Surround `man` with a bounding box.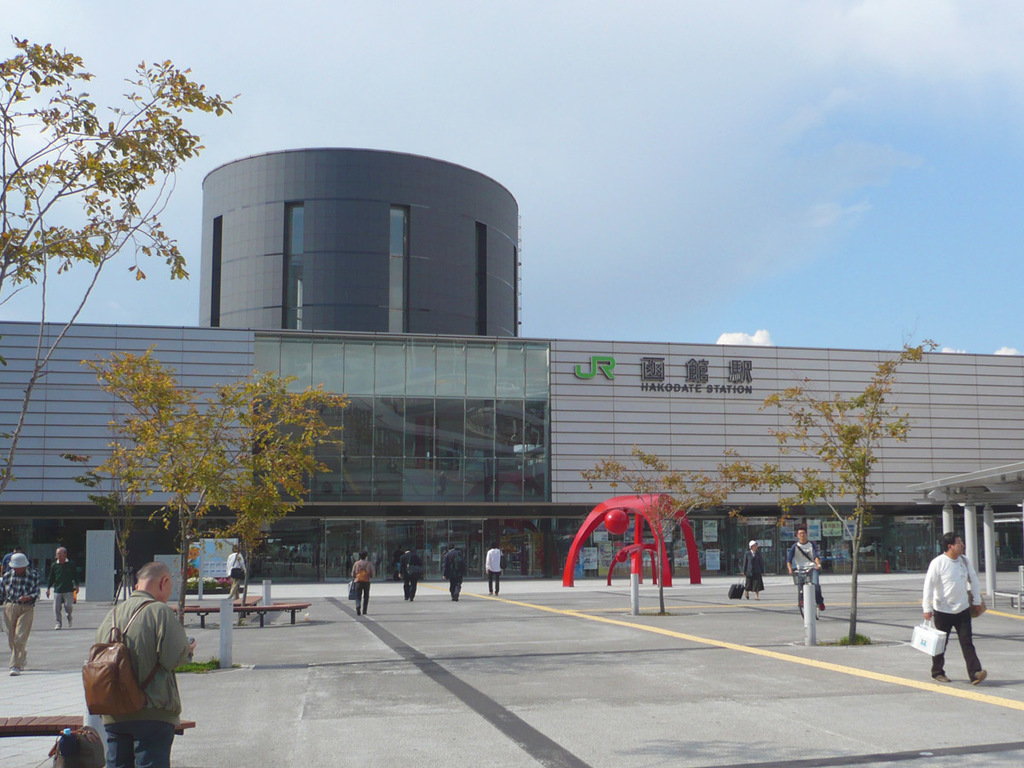
(916, 533, 990, 689).
